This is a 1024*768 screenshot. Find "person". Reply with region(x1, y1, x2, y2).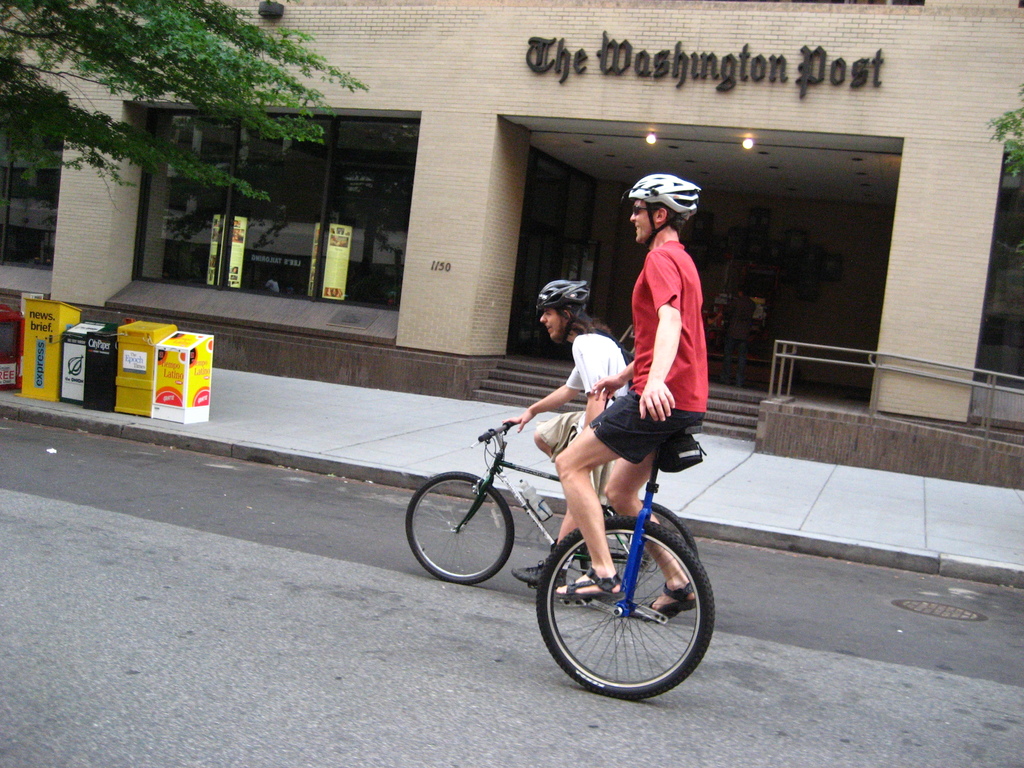
region(513, 277, 627, 596).
